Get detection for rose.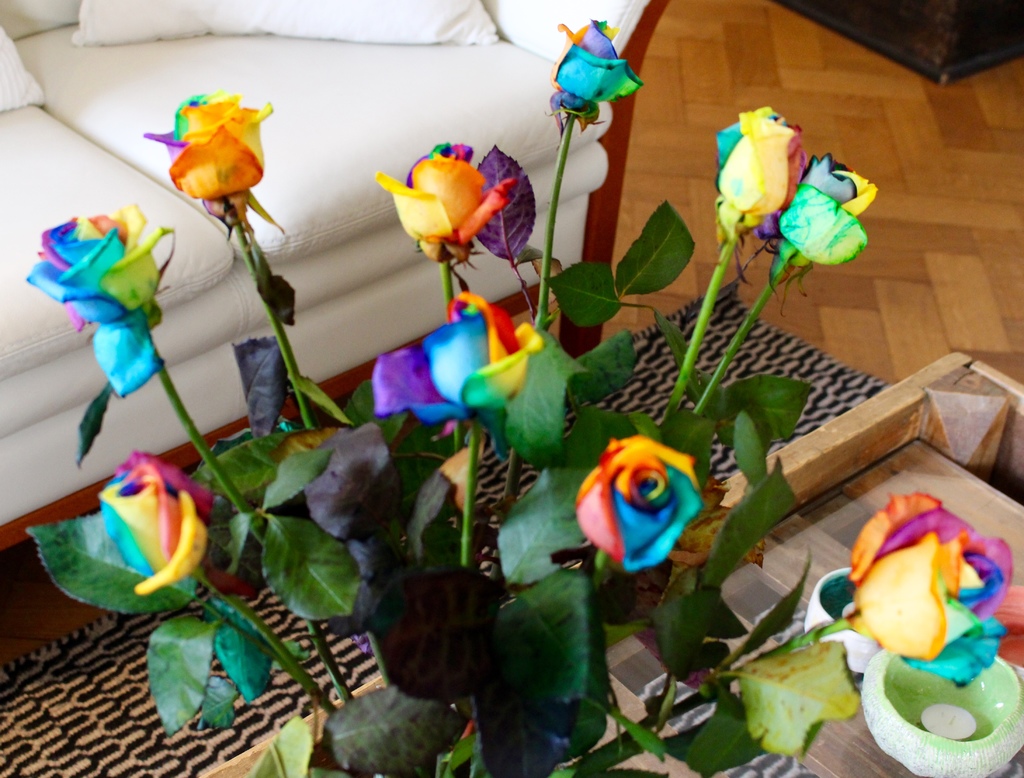
Detection: <box>24,203,172,400</box>.
